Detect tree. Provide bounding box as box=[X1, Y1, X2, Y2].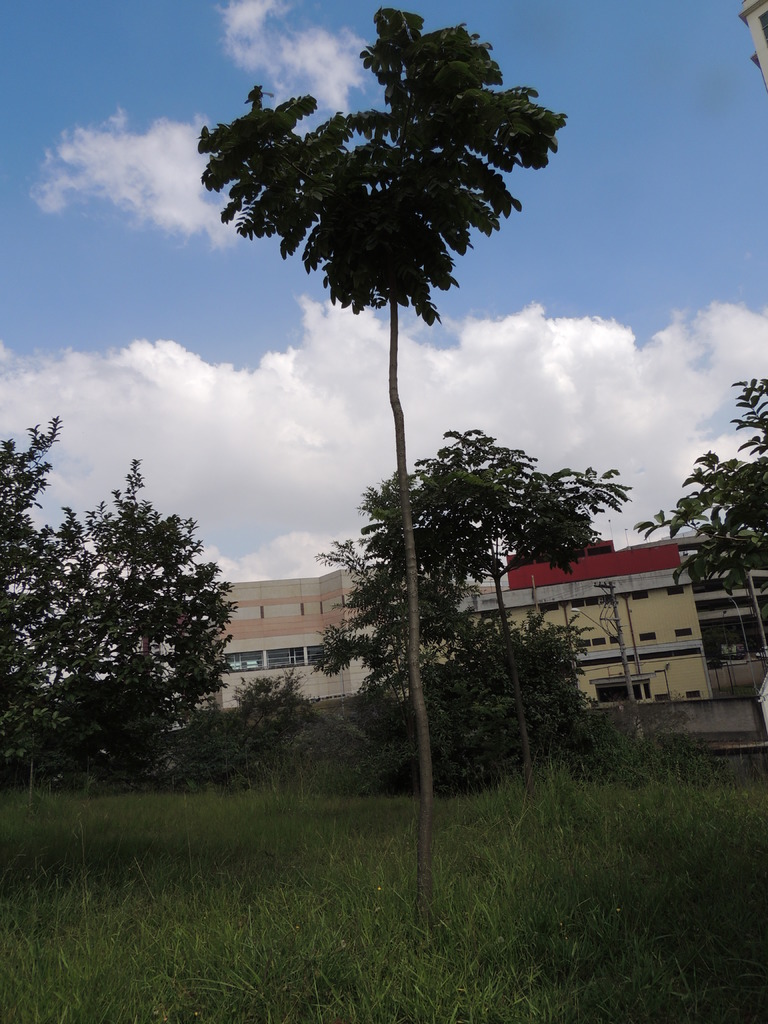
box=[0, 413, 235, 790].
